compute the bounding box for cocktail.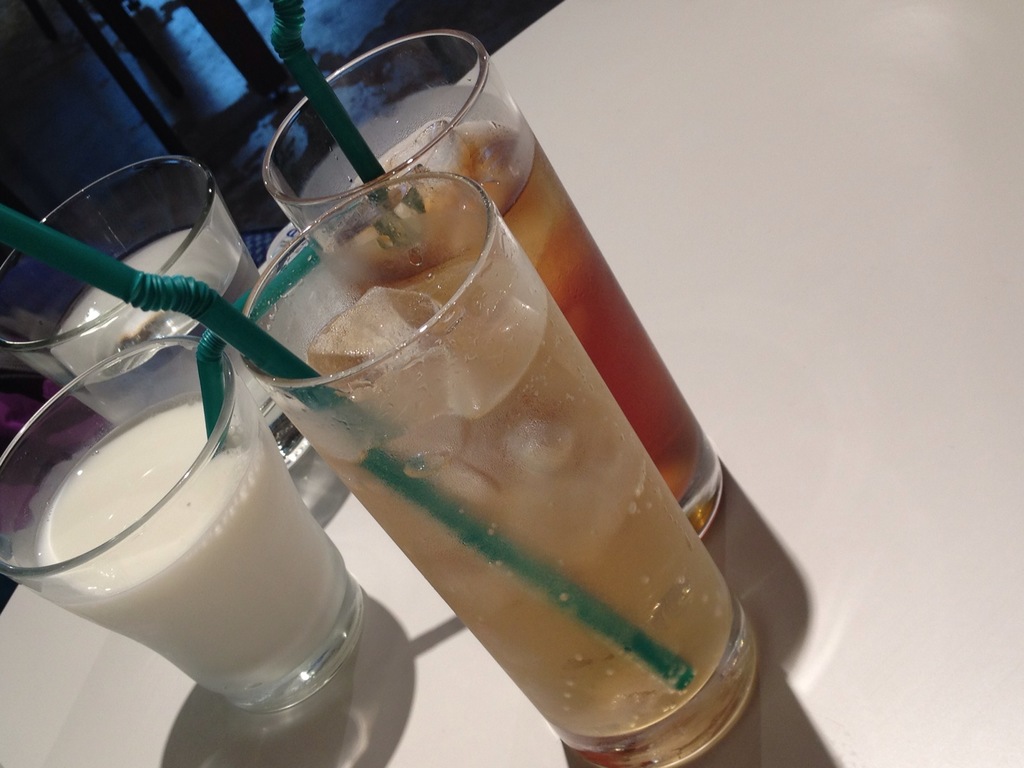
{"x1": 0, "y1": 177, "x2": 764, "y2": 767}.
